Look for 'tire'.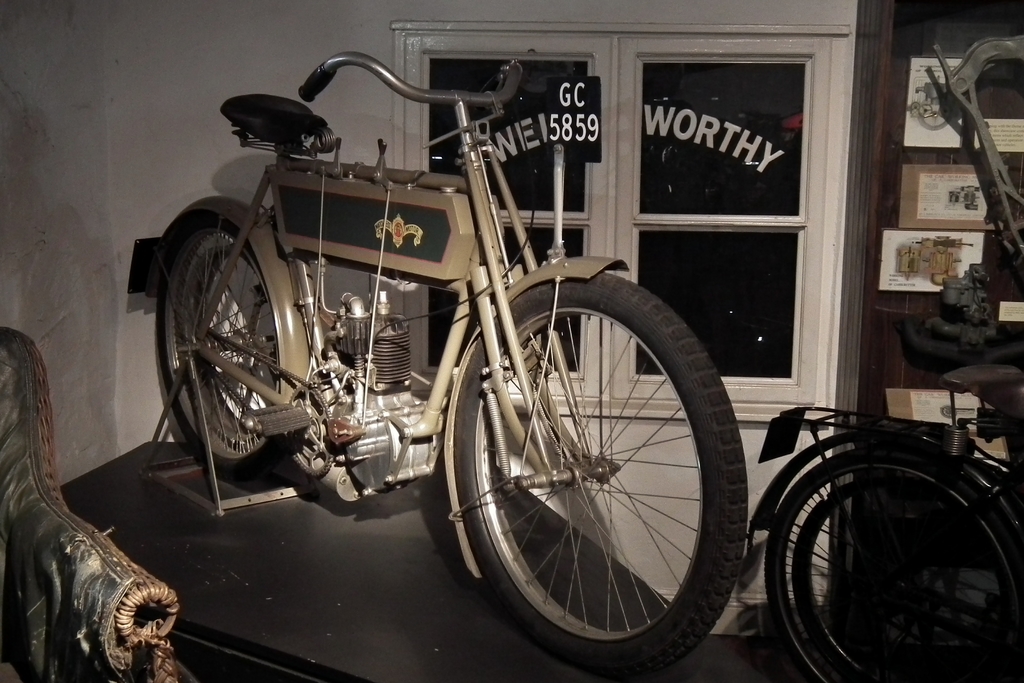
Found: (790,475,1014,679).
